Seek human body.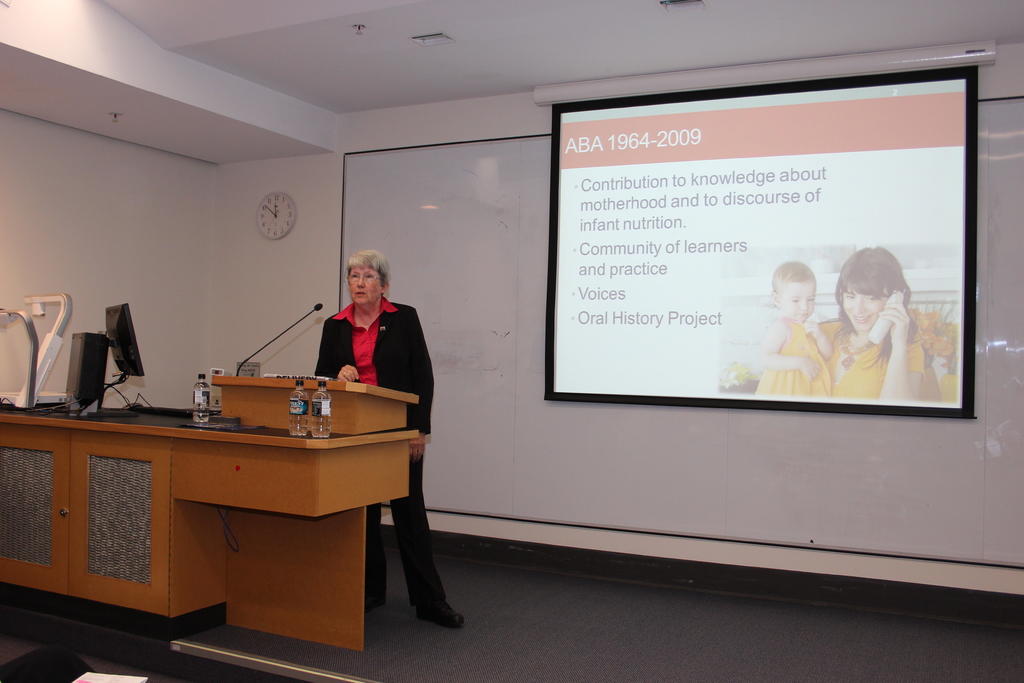
select_region(806, 294, 925, 403).
